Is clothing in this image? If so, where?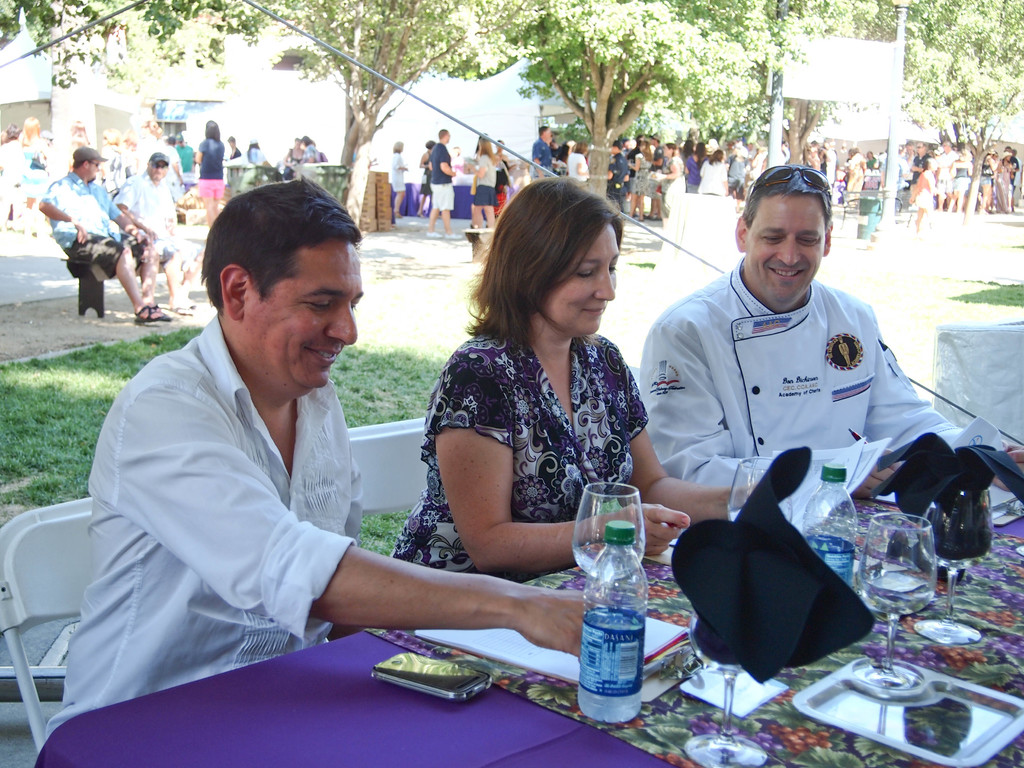
Yes, at x1=664 y1=146 x2=680 y2=193.
